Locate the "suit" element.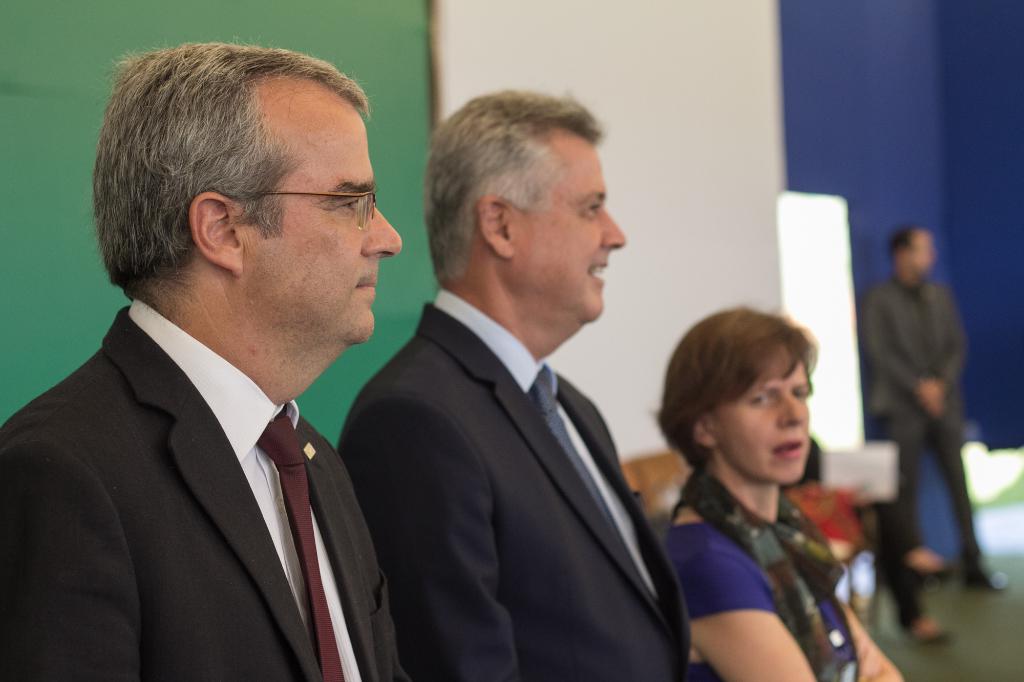
Element bbox: (left=17, top=223, right=408, bottom=681).
